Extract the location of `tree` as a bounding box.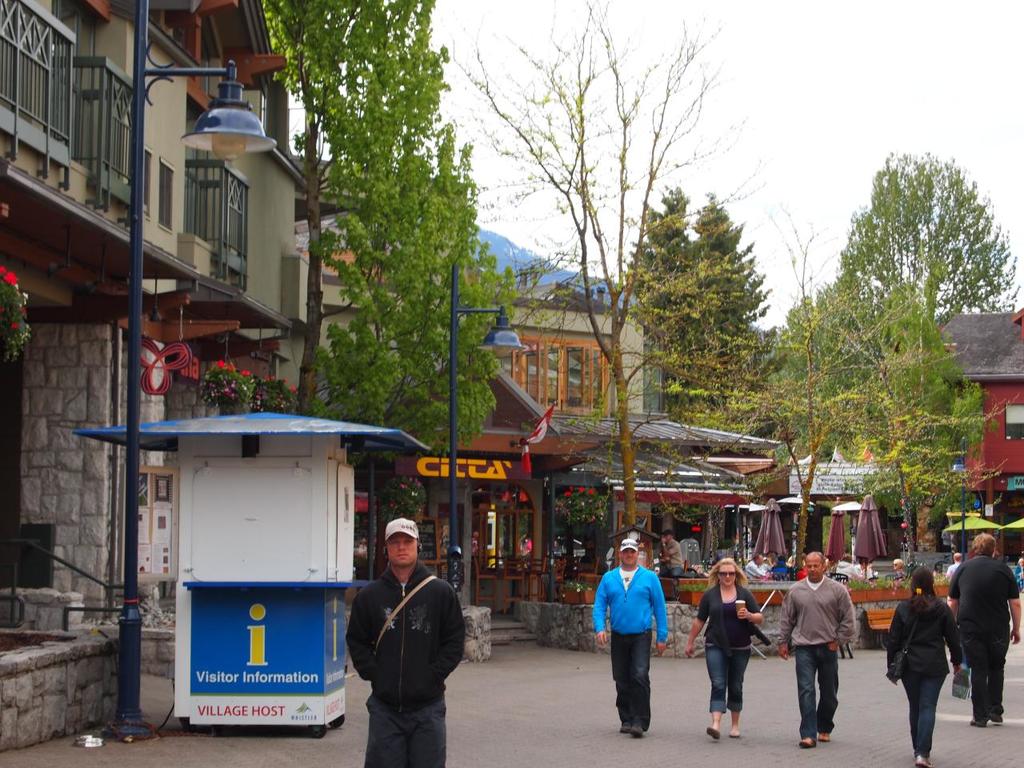
bbox(816, 150, 1023, 396).
